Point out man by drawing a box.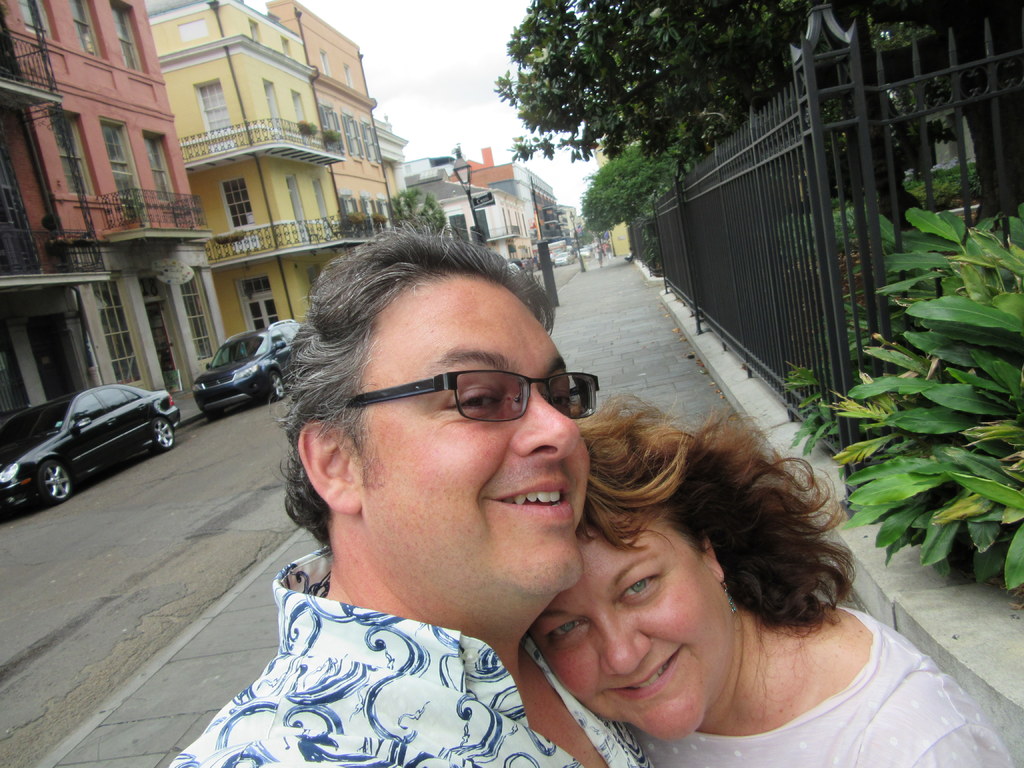
left=152, top=246, right=764, bottom=767.
